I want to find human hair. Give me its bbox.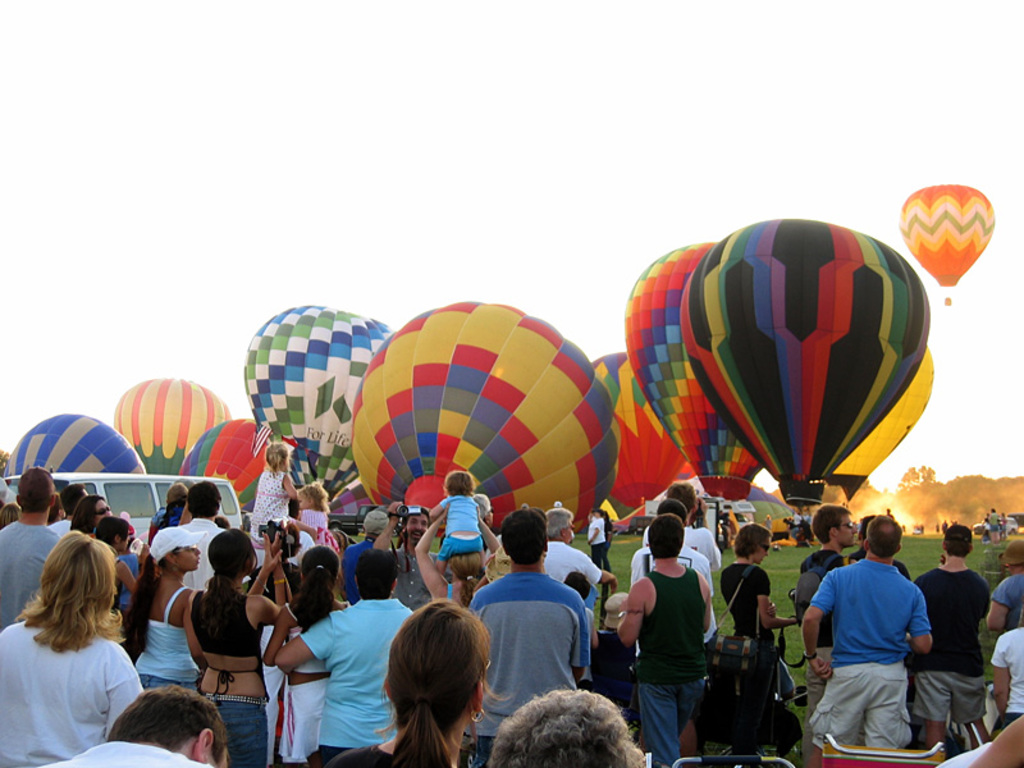
[x1=122, y1=554, x2=155, y2=657].
